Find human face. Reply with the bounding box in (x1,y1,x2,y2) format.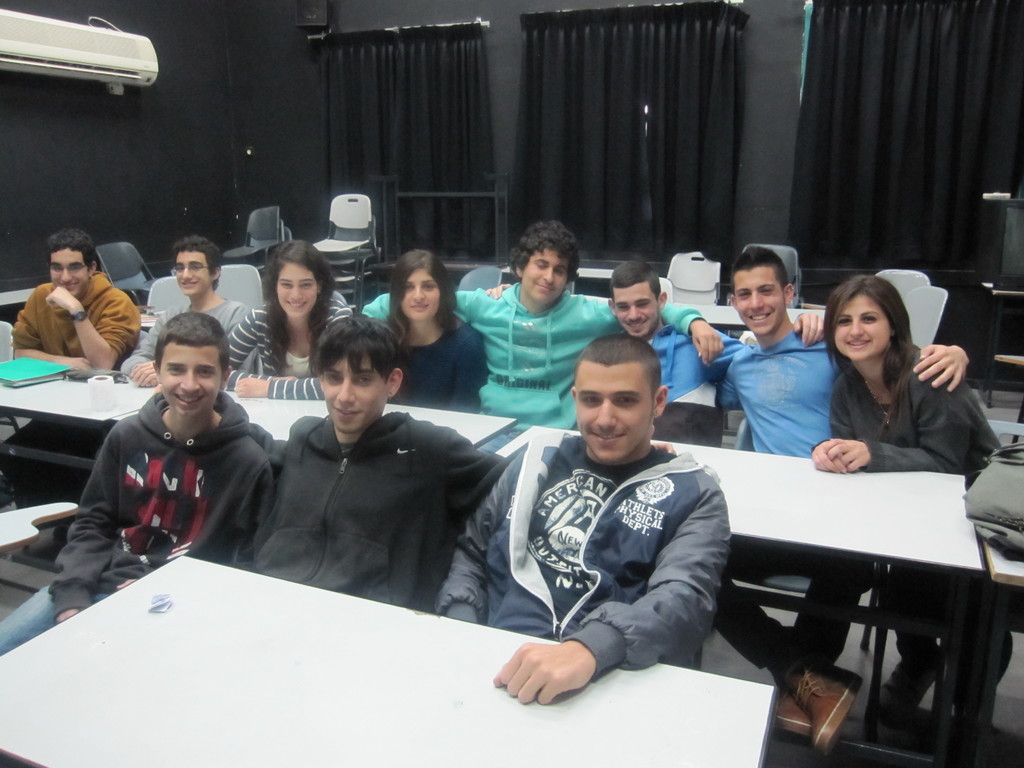
(580,362,654,459).
